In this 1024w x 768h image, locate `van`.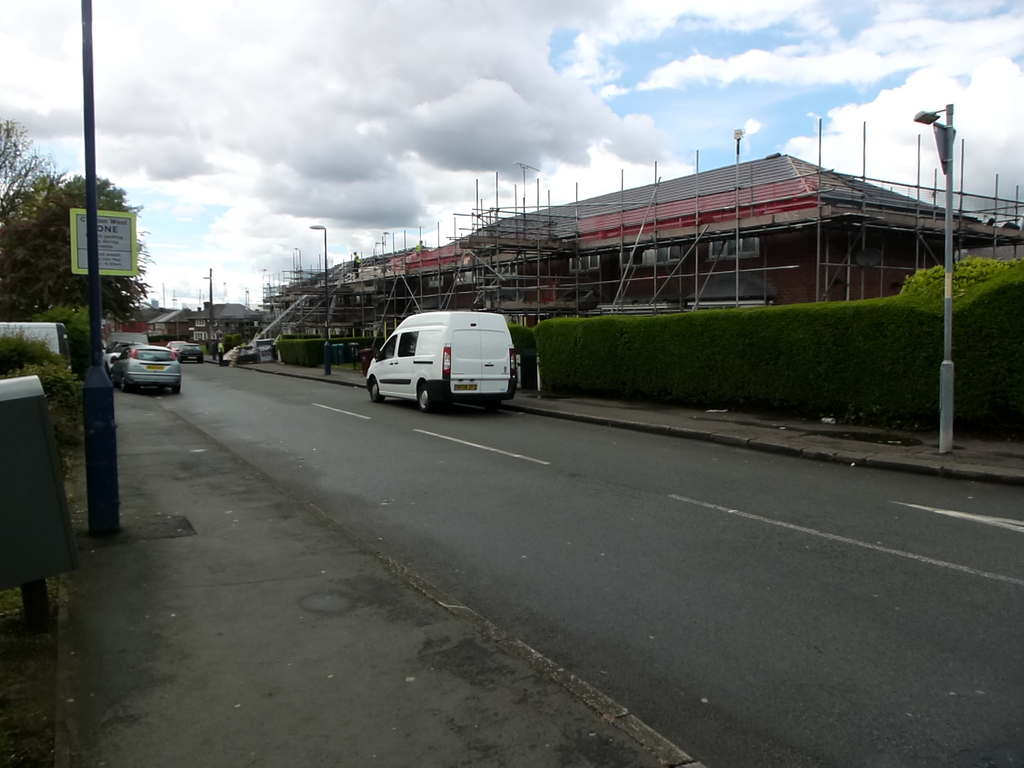
Bounding box: bbox(366, 311, 520, 415).
